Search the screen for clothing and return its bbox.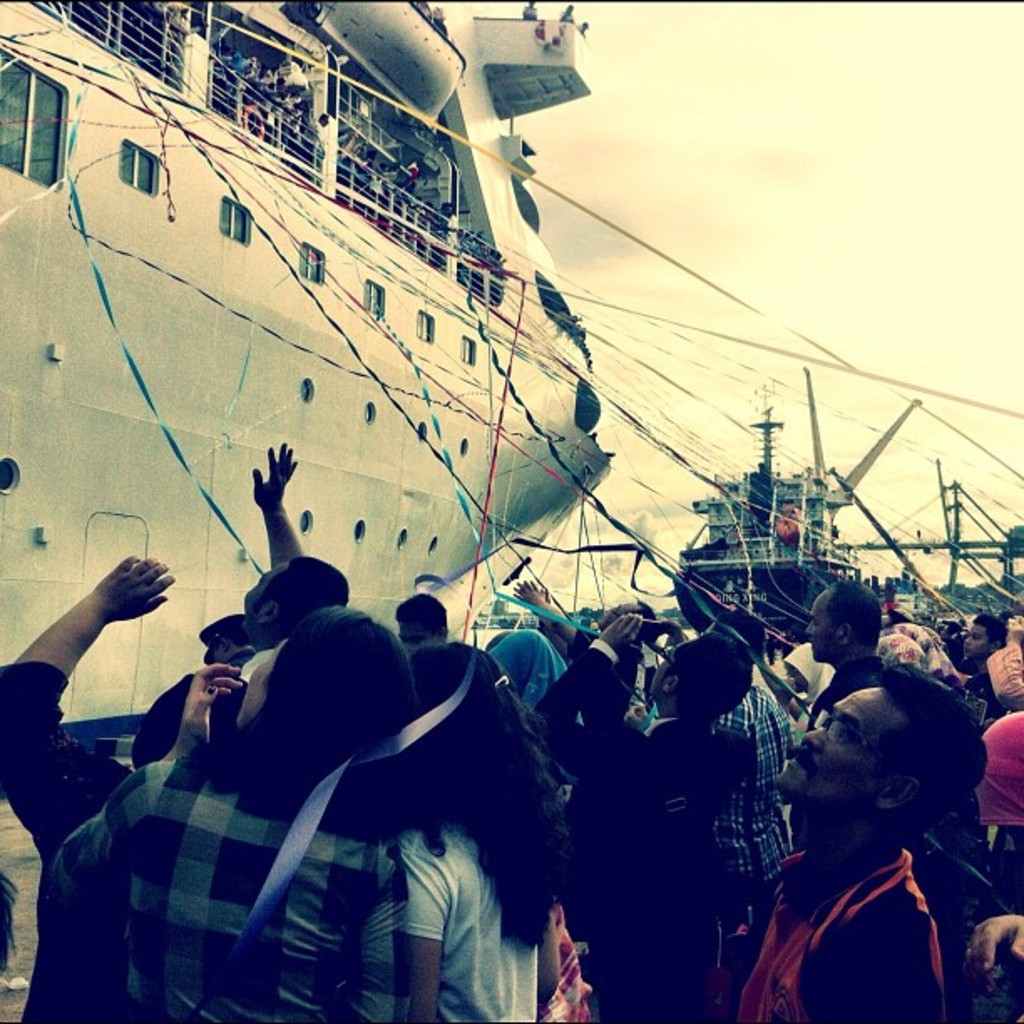
Found: [left=679, top=661, right=780, bottom=897].
